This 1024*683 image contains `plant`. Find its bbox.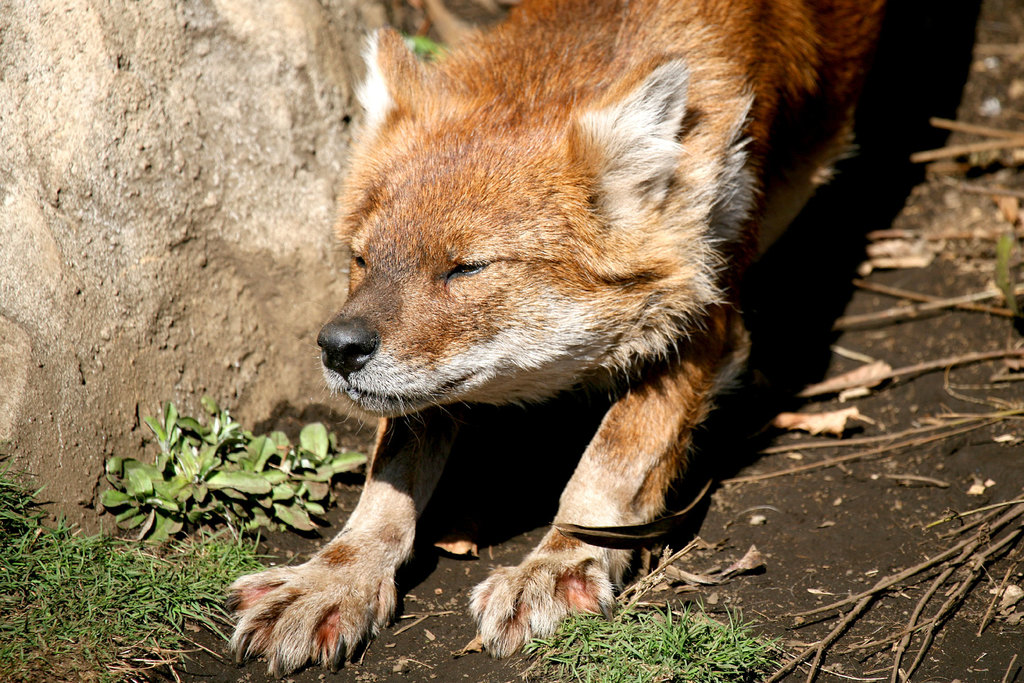
(0, 474, 295, 682).
